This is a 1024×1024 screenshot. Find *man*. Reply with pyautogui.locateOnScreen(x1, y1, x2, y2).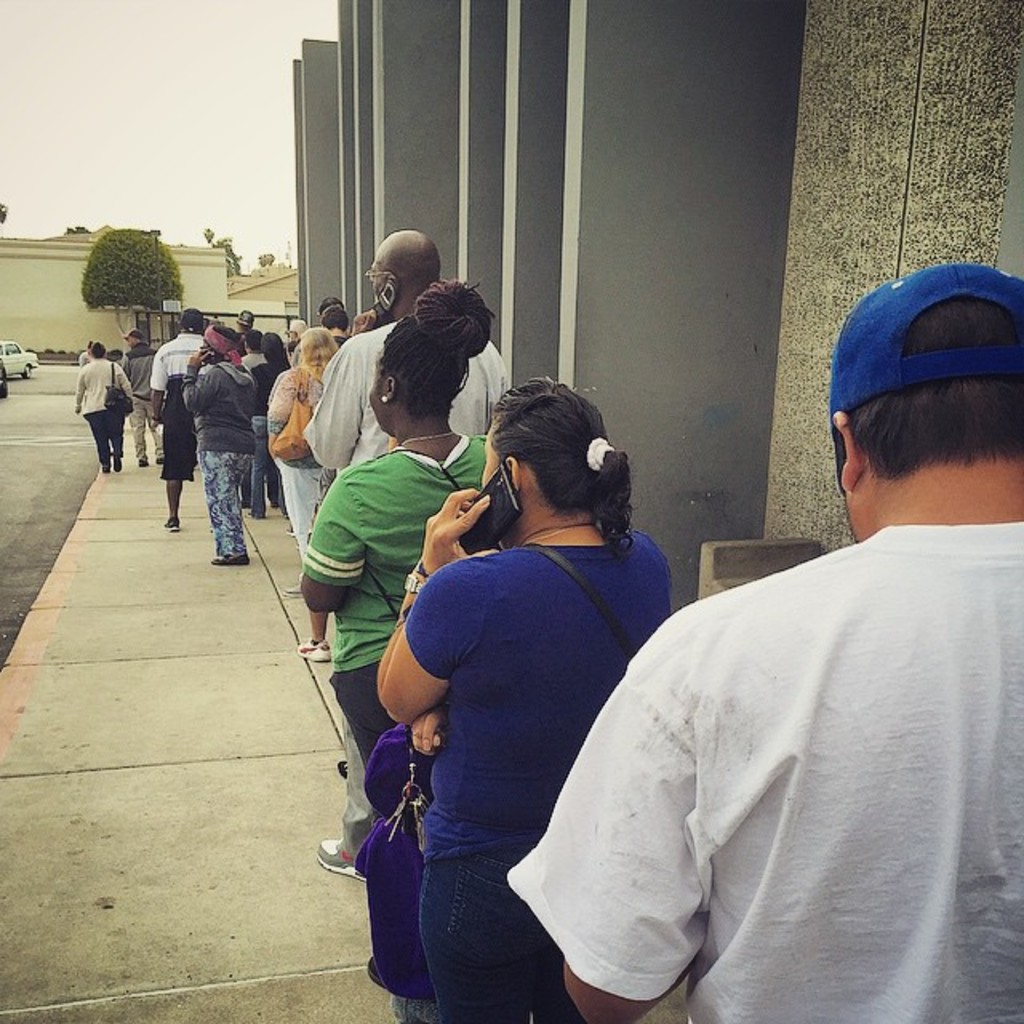
pyautogui.locateOnScreen(296, 229, 514, 875).
